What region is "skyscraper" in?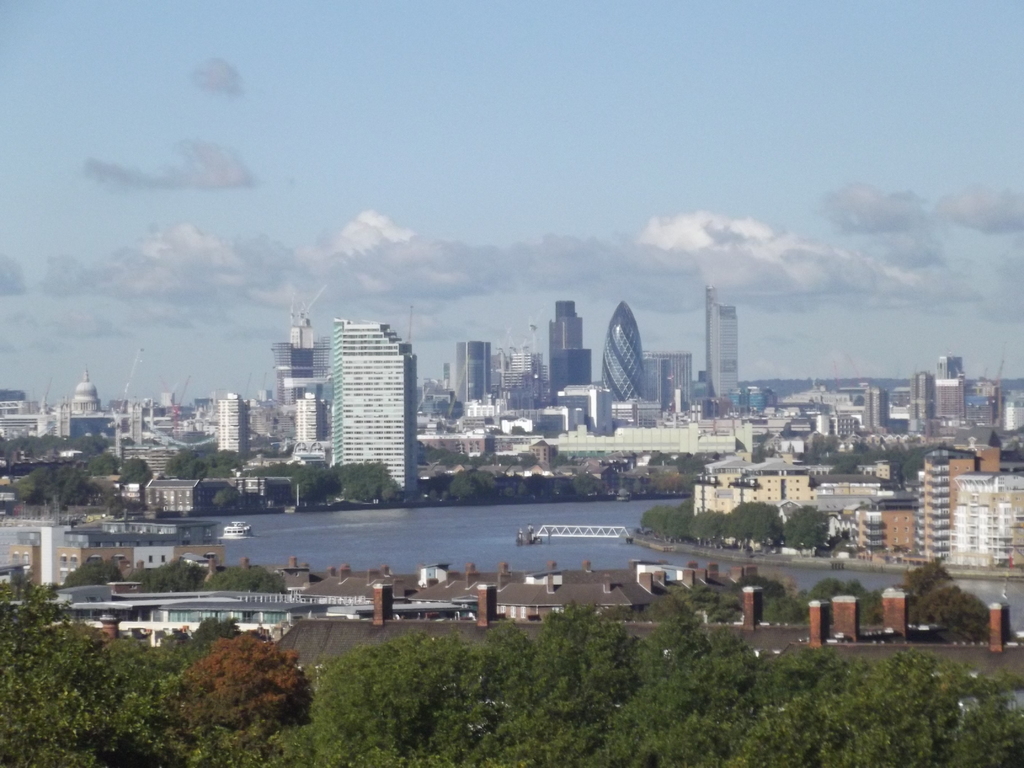
Rect(694, 282, 764, 395).
